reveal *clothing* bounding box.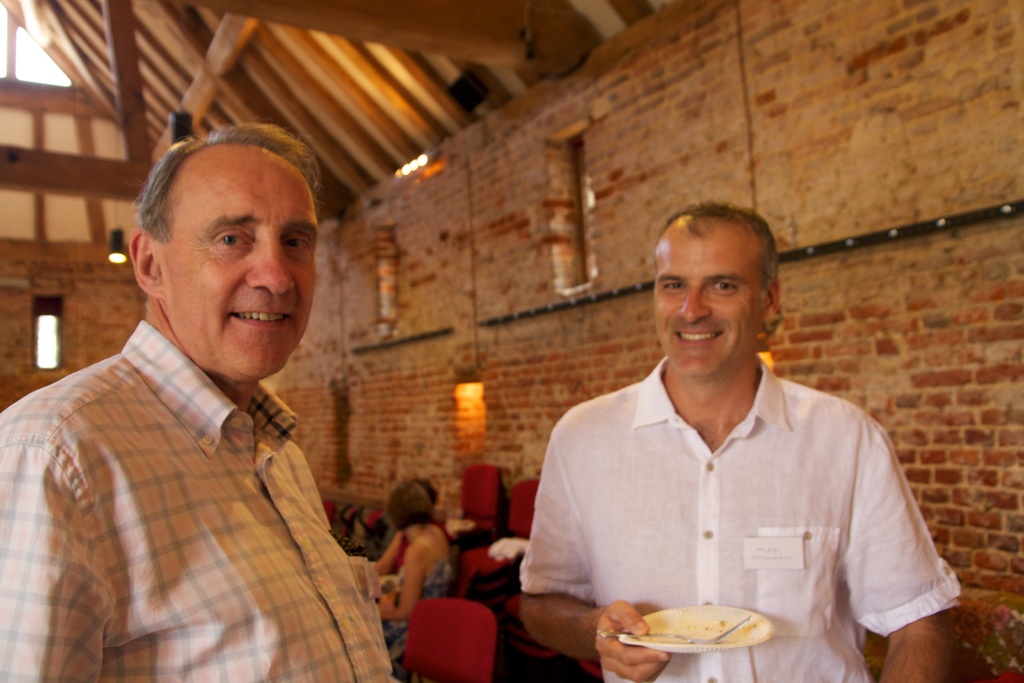
Revealed: (x1=0, y1=315, x2=400, y2=682).
